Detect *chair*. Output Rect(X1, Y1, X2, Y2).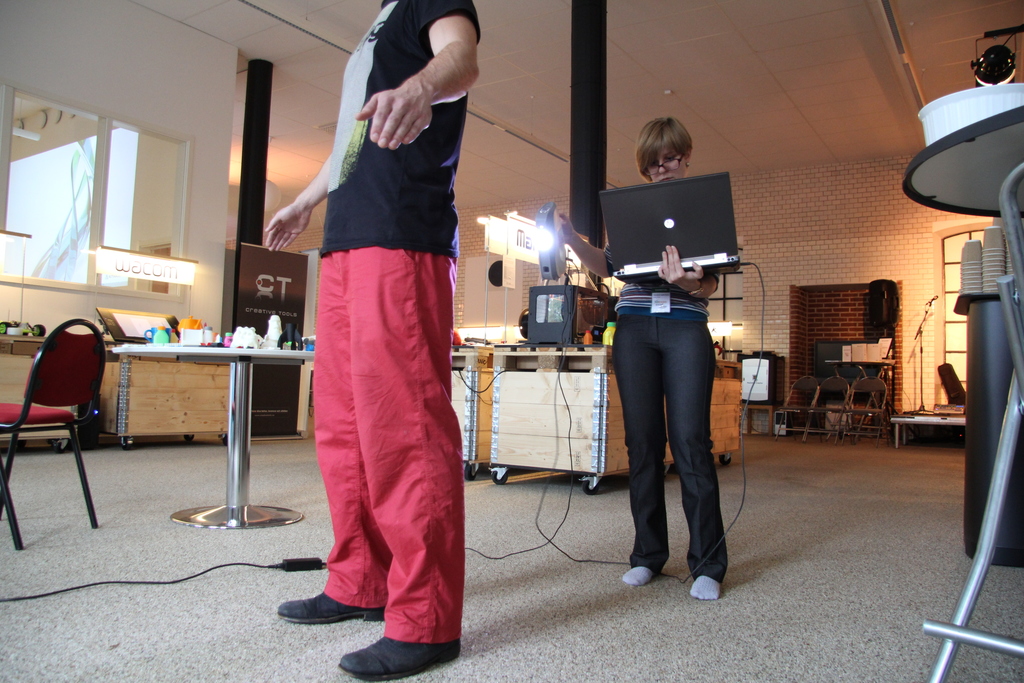
Rect(772, 375, 819, 445).
